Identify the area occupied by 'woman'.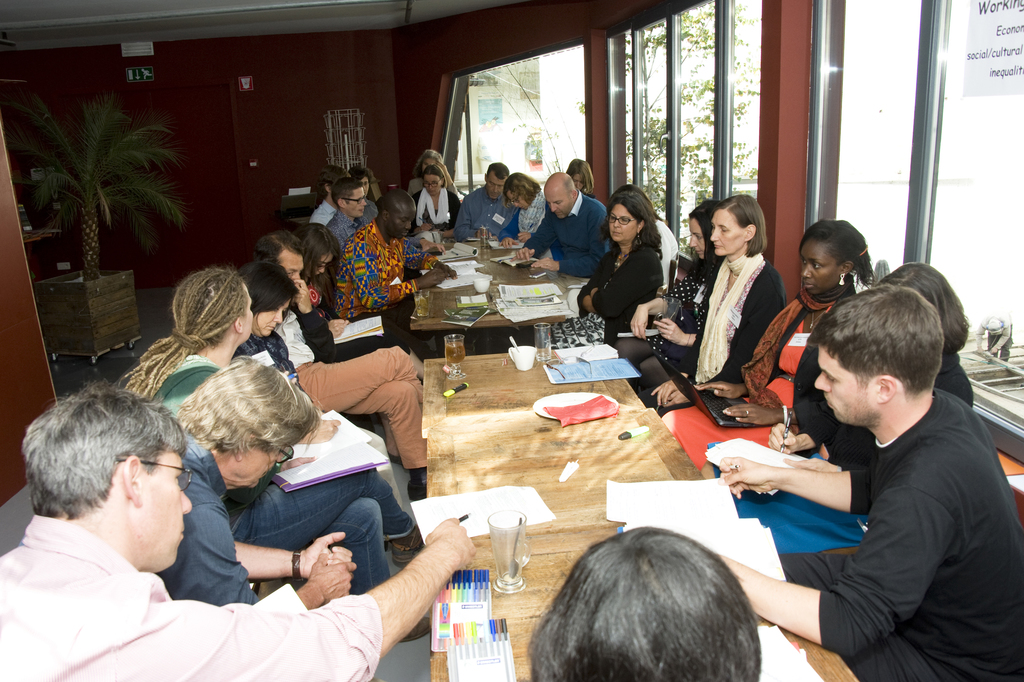
Area: bbox=[534, 190, 661, 351].
